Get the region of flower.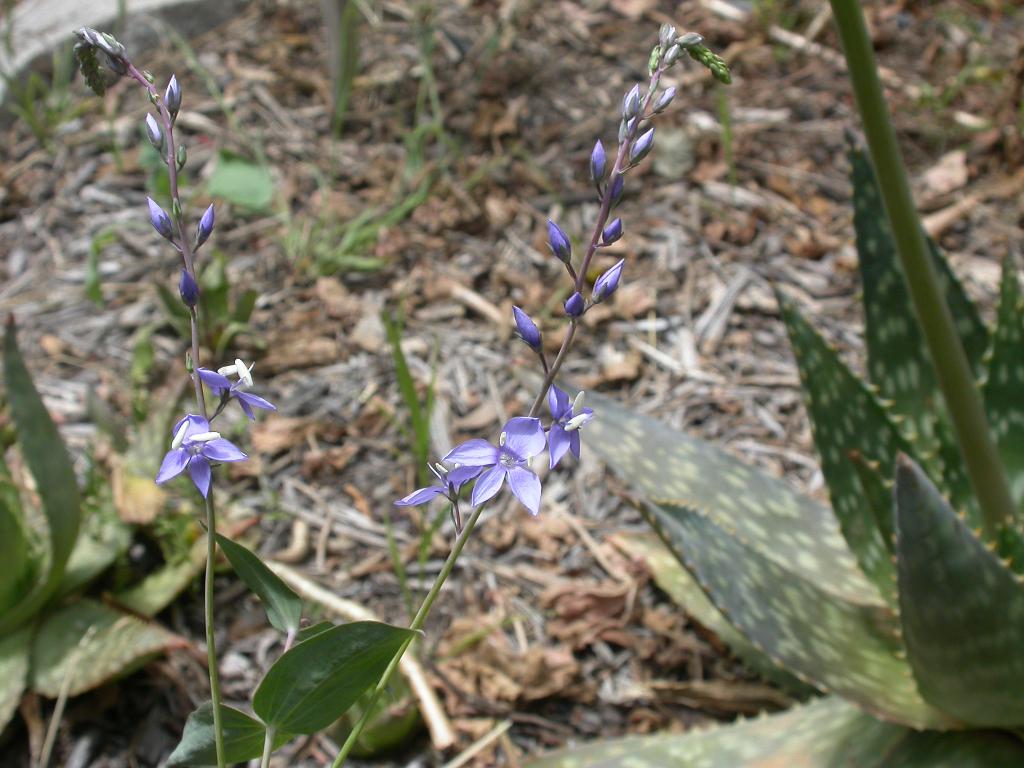
194,360,282,420.
